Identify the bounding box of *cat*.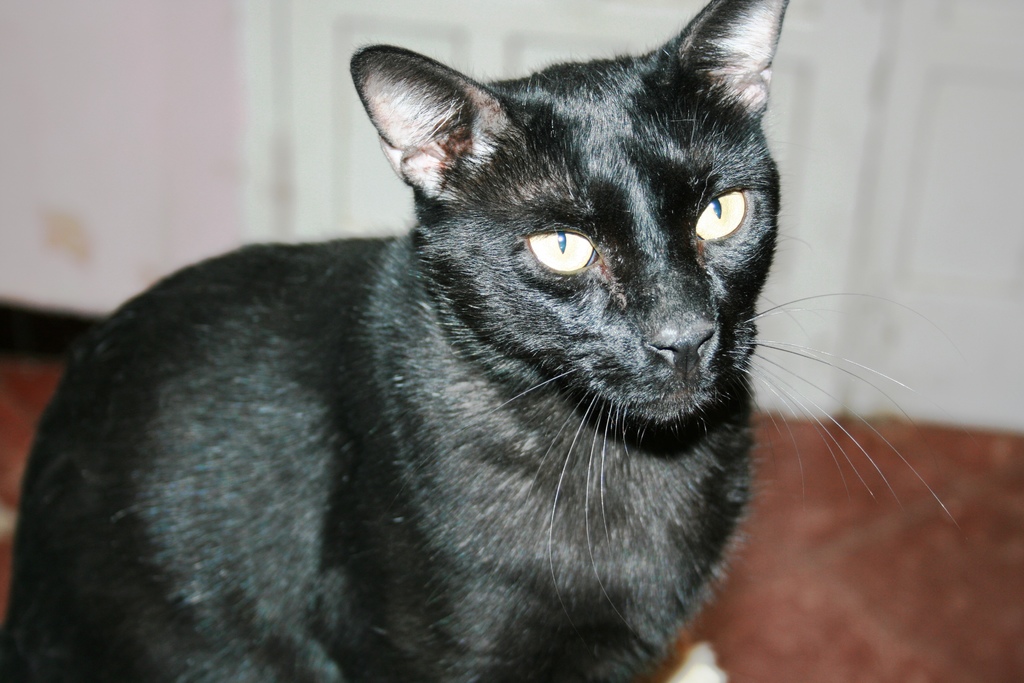
0, 0, 903, 682.
